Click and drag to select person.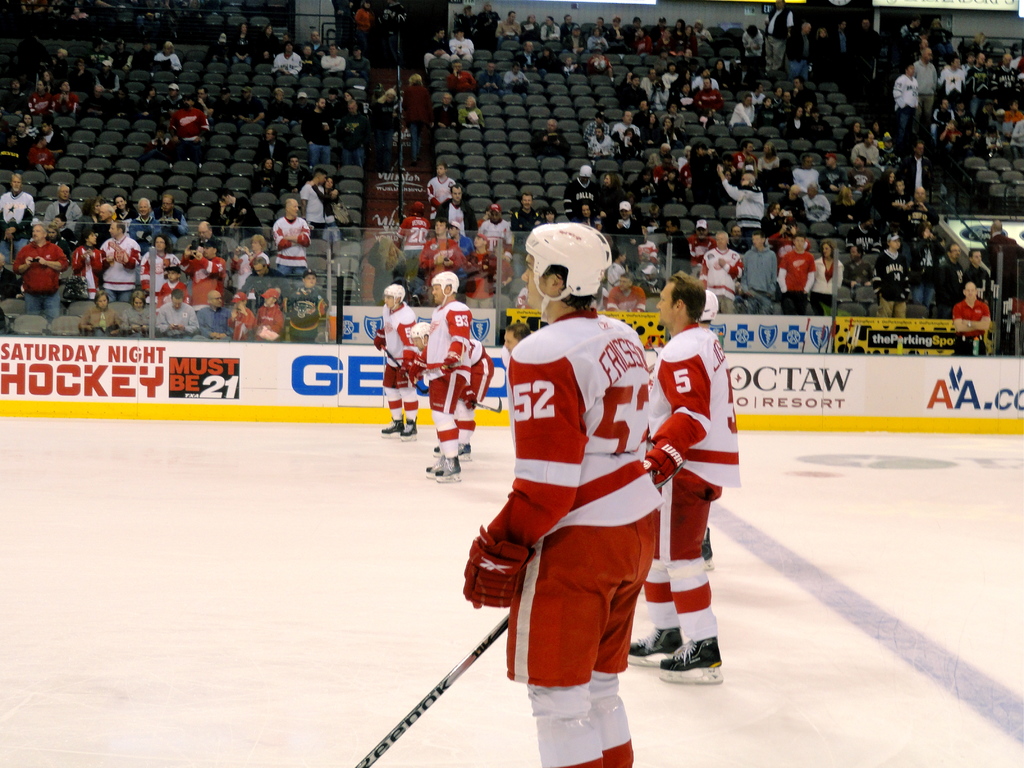
Selection: left=848, top=132, right=881, bottom=170.
